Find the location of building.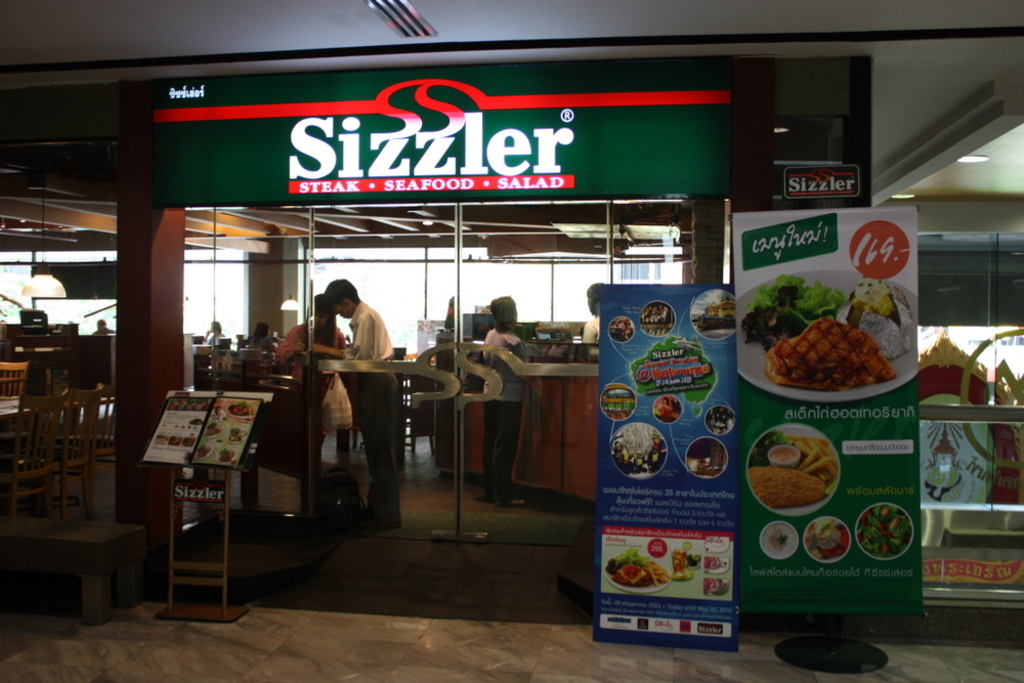
Location: {"left": 0, "top": 0, "right": 1023, "bottom": 682}.
